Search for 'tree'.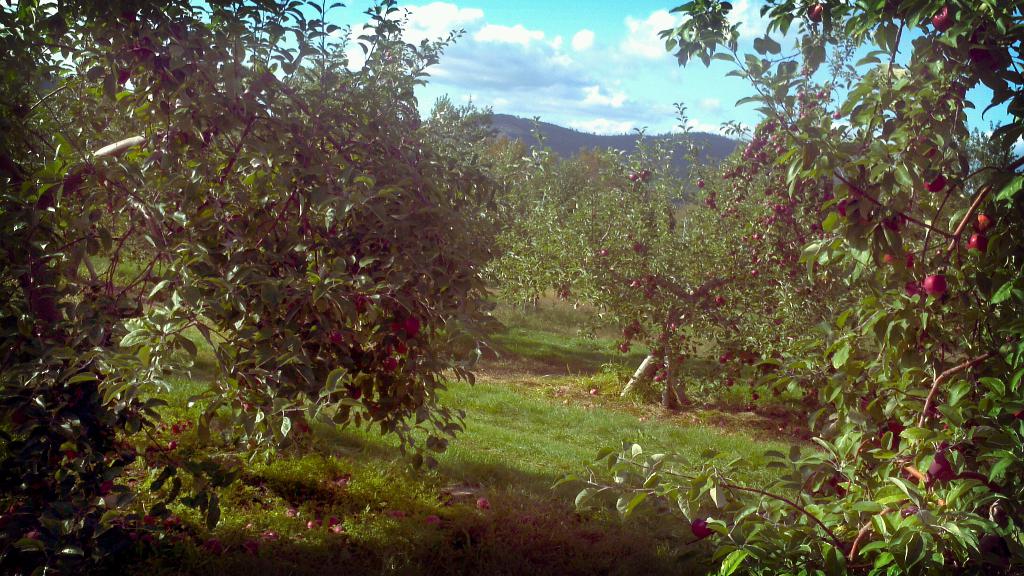
Found at left=535, top=0, right=1023, bottom=575.
